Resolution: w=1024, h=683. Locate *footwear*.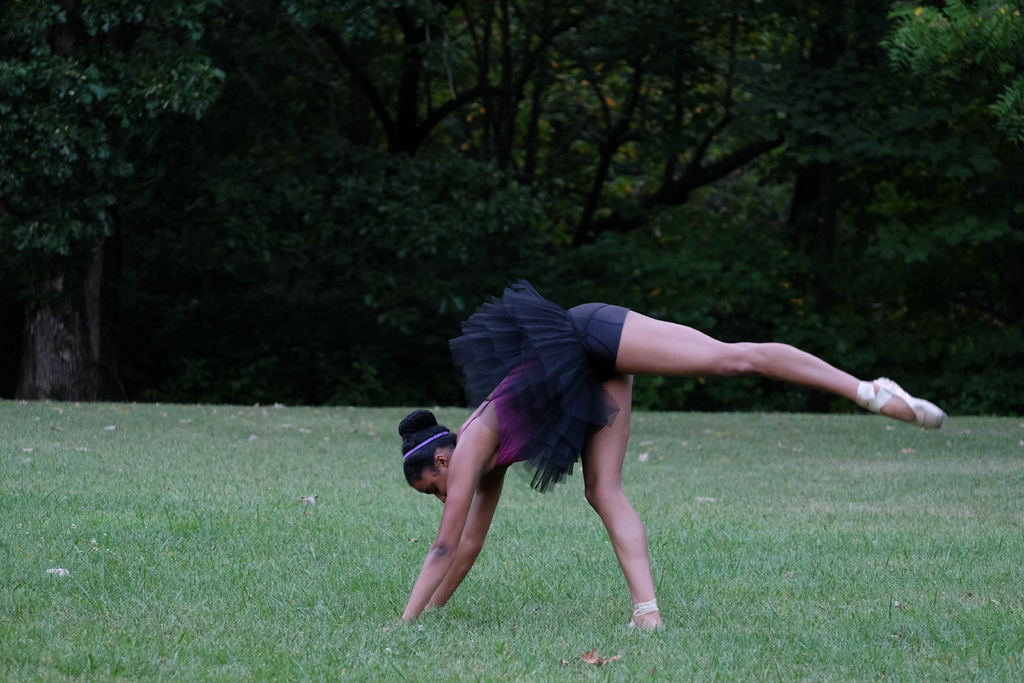
629, 598, 660, 624.
